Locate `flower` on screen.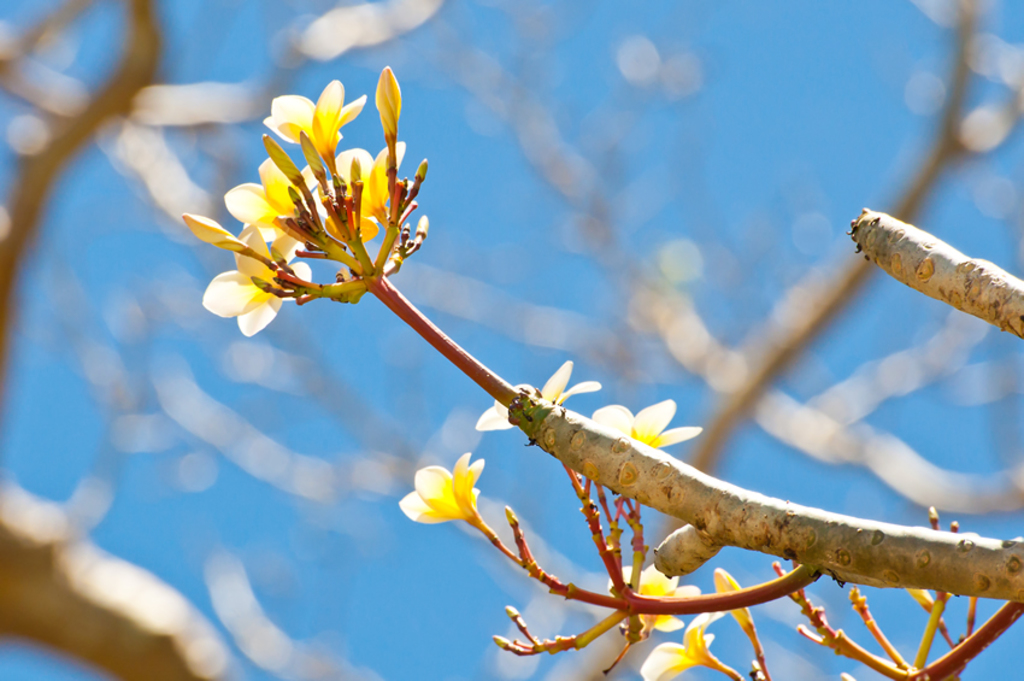
On screen at (x1=601, y1=558, x2=705, y2=634).
